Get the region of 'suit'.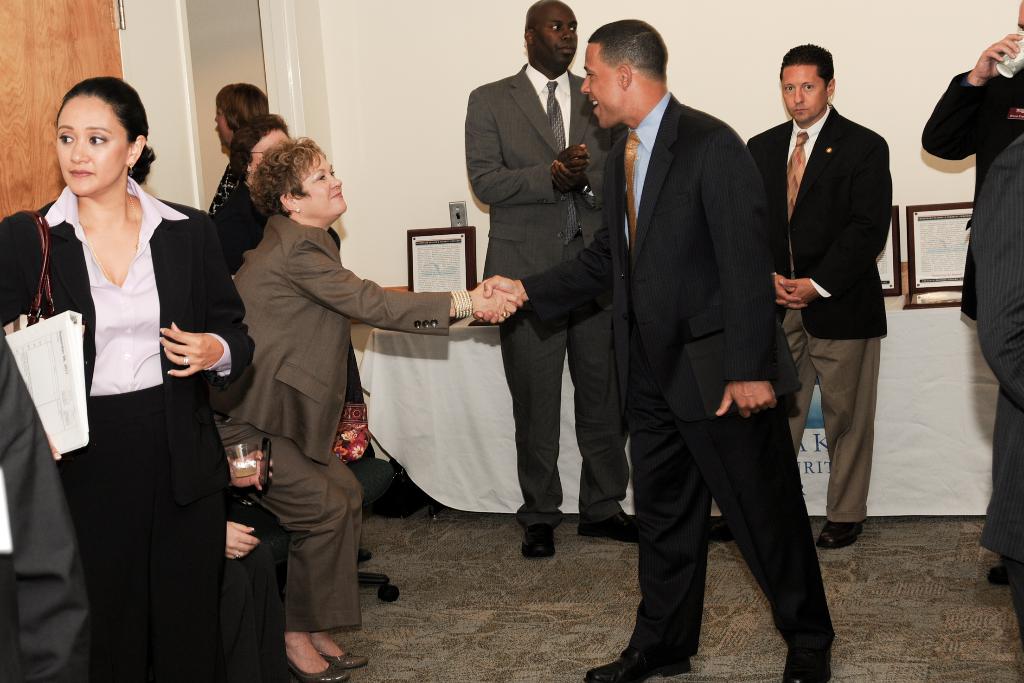
BBox(970, 136, 1023, 648).
